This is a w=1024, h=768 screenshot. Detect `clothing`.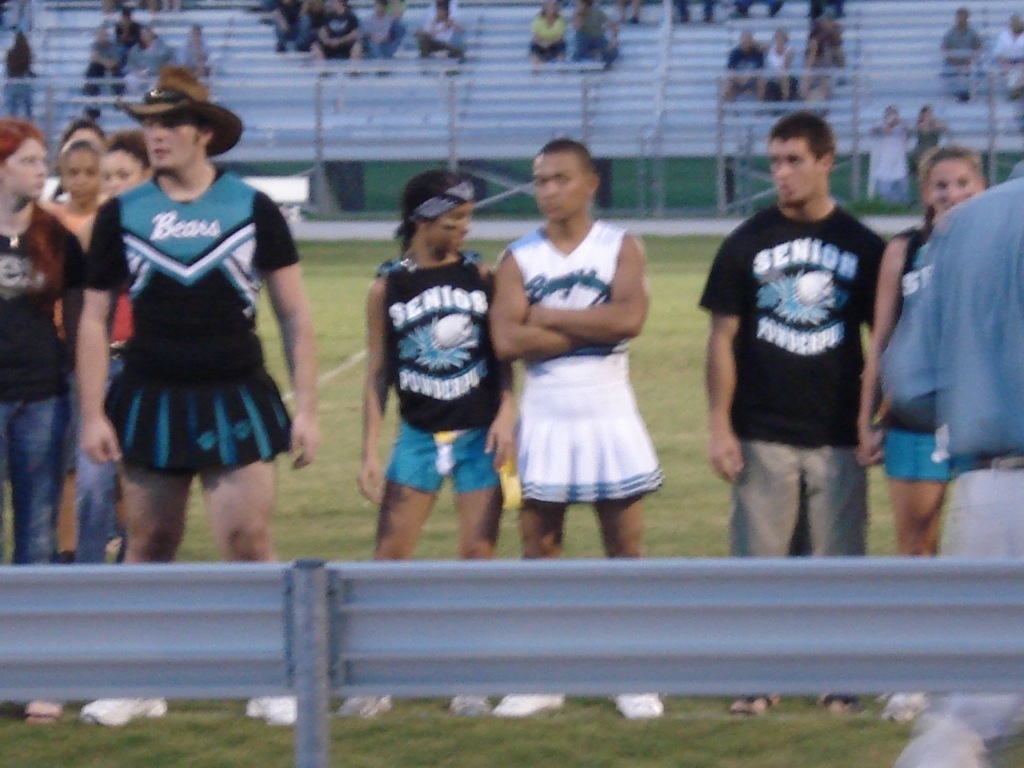
{"x1": 886, "y1": 155, "x2": 1023, "y2": 767}.
